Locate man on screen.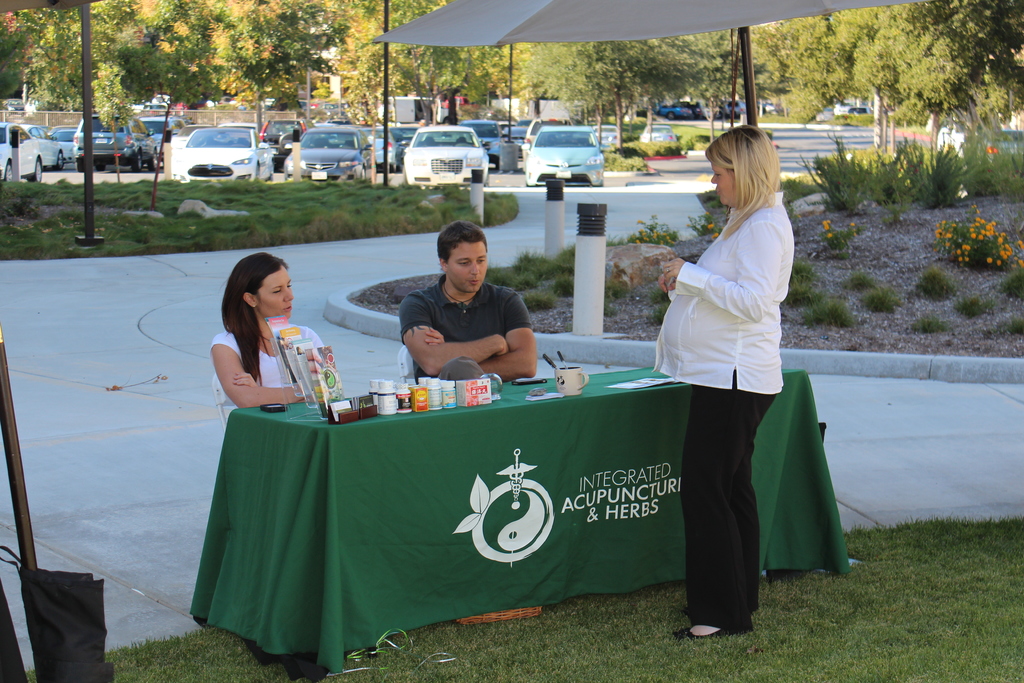
On screen at [x1=388, y1=224, x2=550, y2=388].
